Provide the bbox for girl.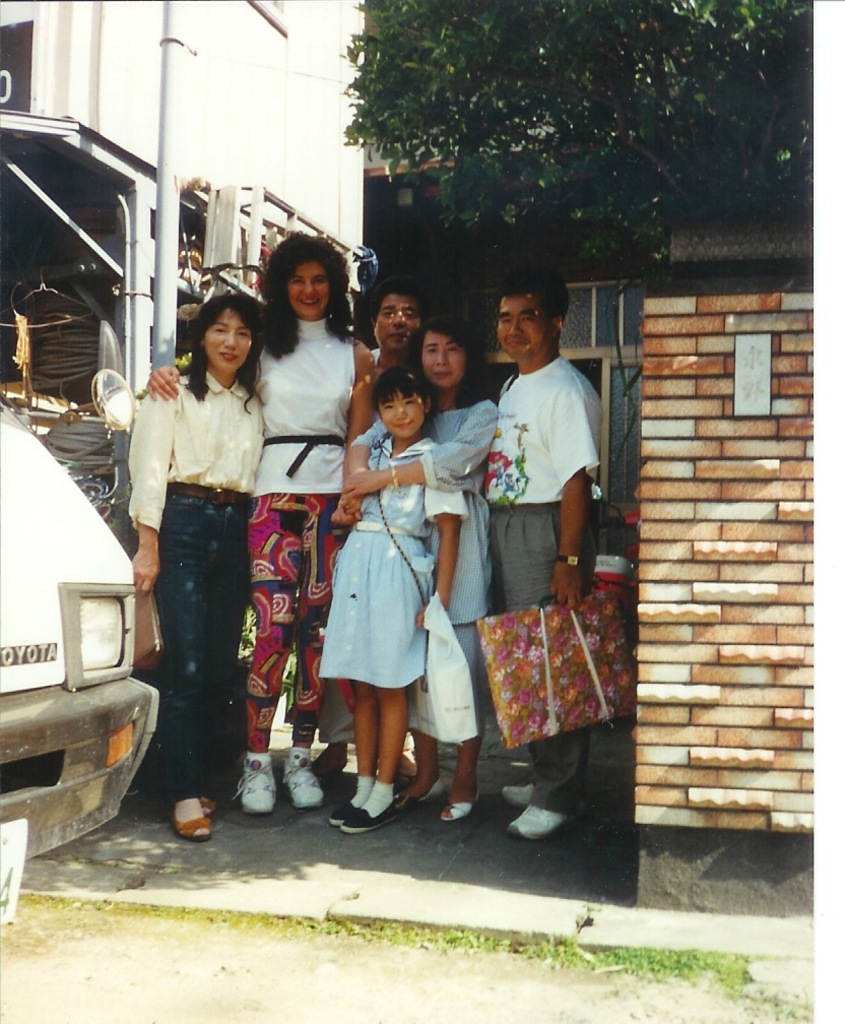
<region>320, 363, 468, 837</region>.
